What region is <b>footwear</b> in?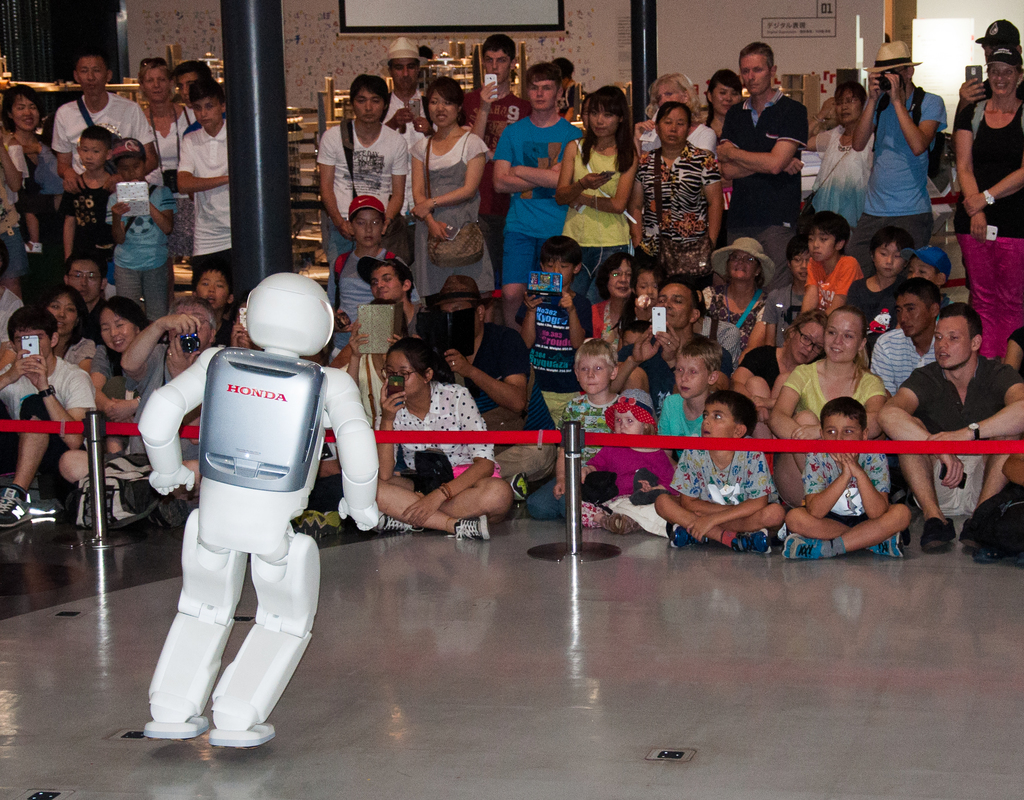
bbox=[440, 516, 487, 541].
